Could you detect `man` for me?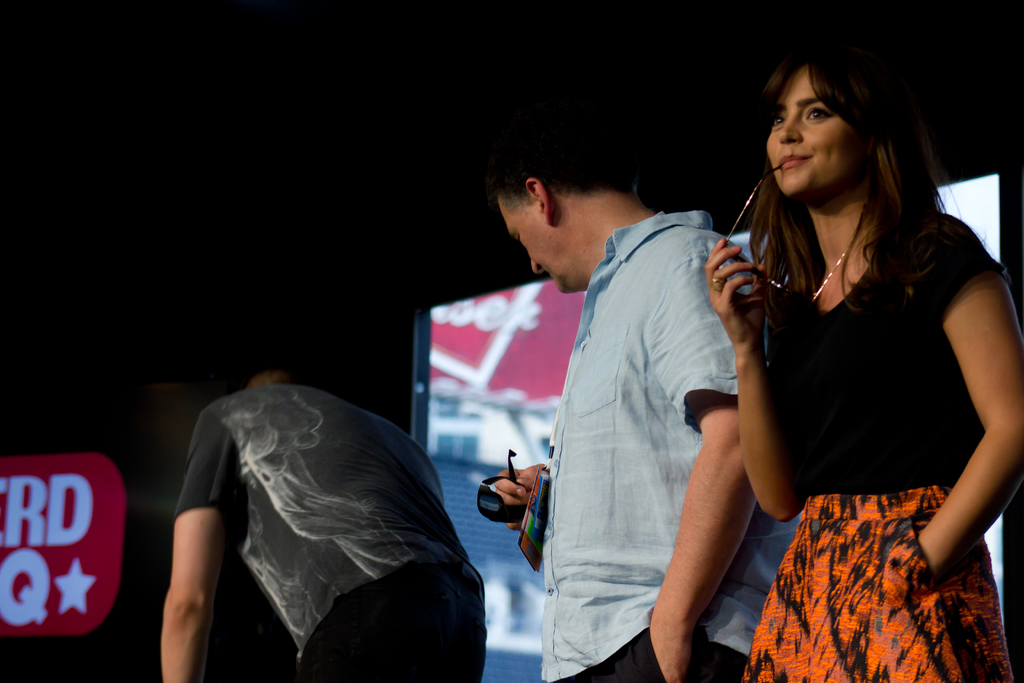
Detection result: (left=157, top=367, right=488, bottom=682).
